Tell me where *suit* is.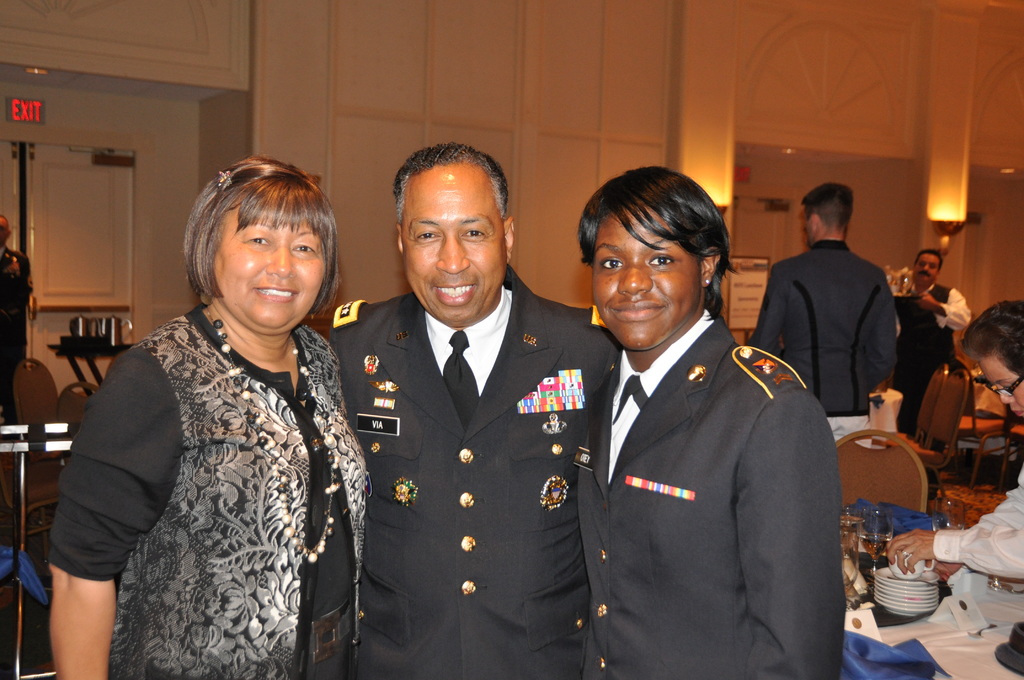
*suit* is at detection(326, 183, 620, 657).
